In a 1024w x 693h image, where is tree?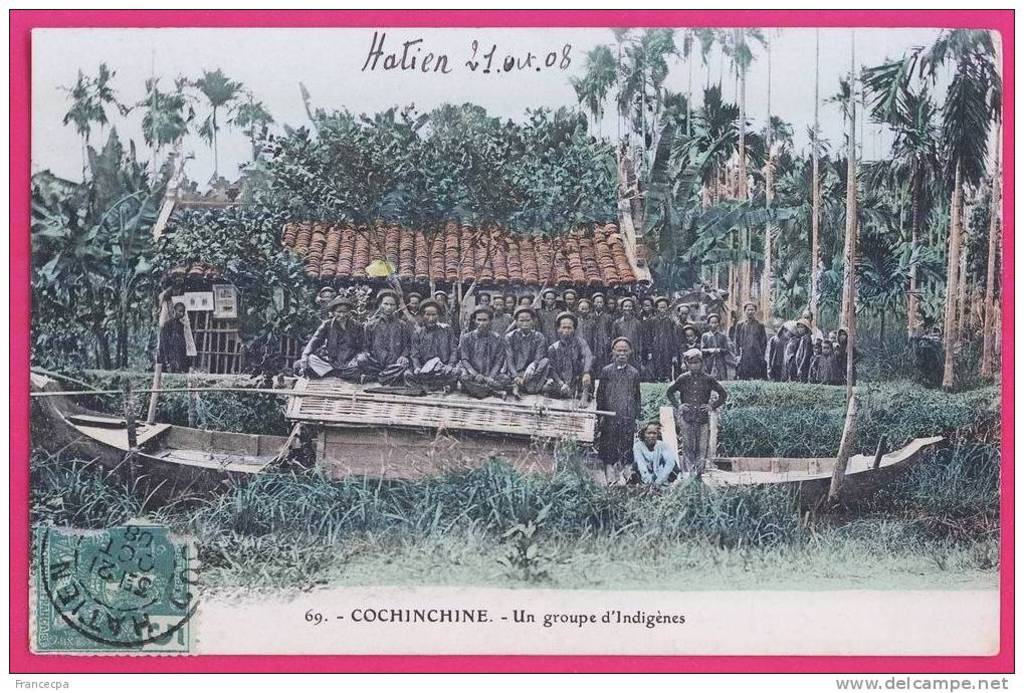
pyautogui.locateOnScreen(64, 62, 129, 178).
